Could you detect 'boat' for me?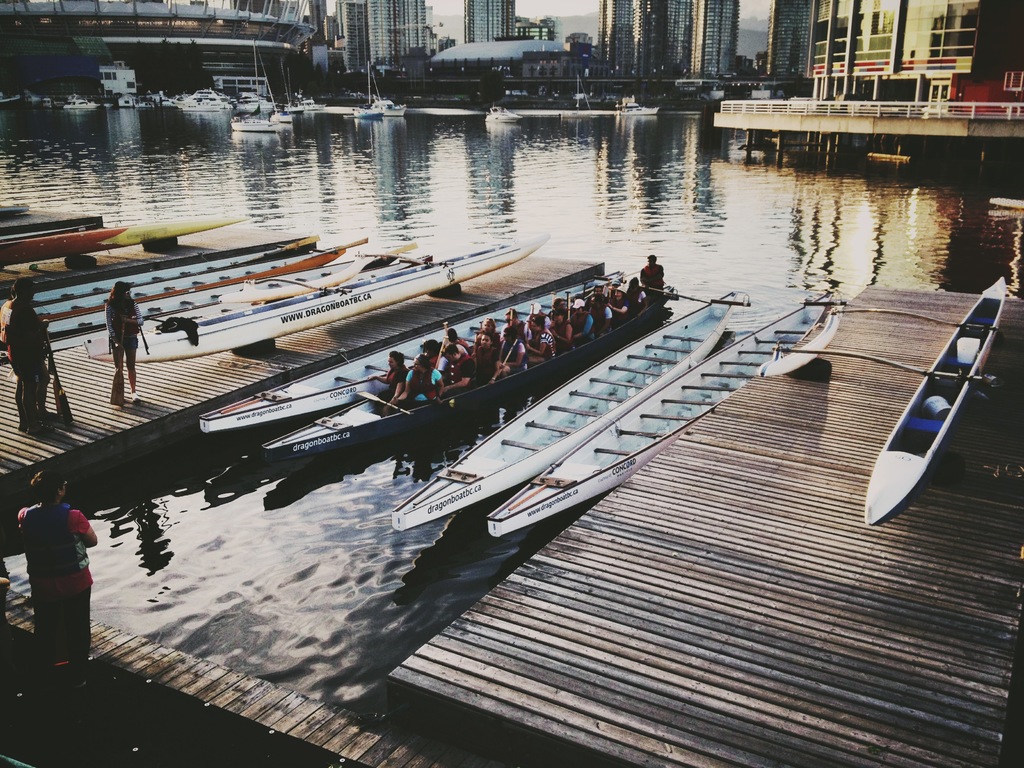
Detection result: (x1=473, y1=279, x2=856, y2=550).
